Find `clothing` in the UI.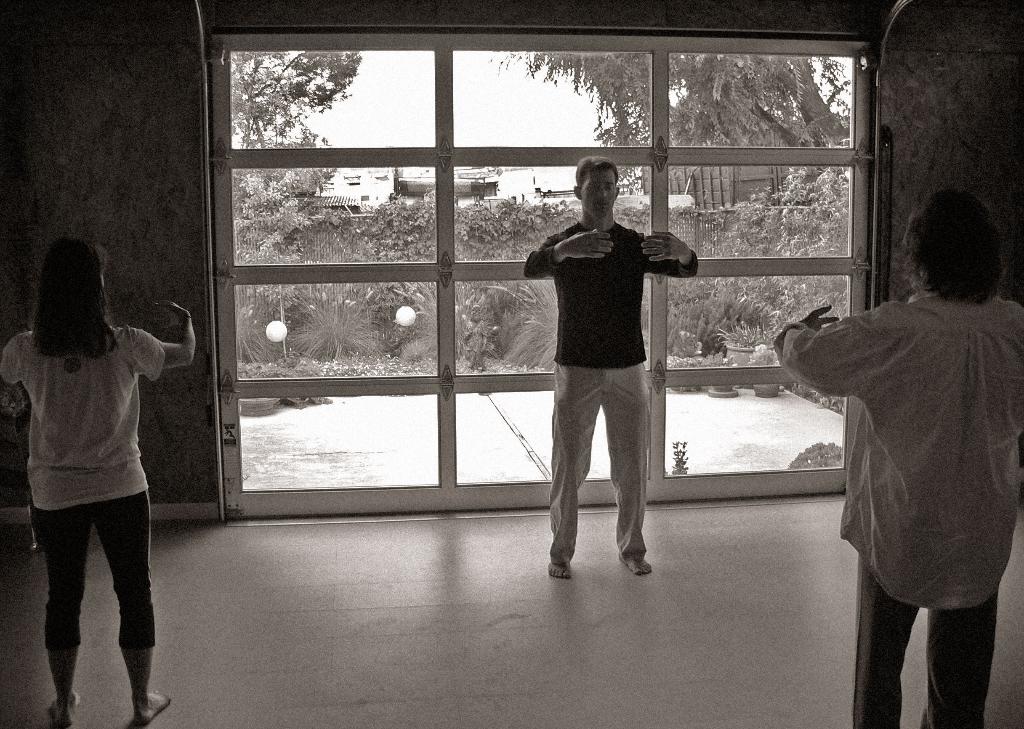
UI element at select_region(13, 321, 154, 657).
